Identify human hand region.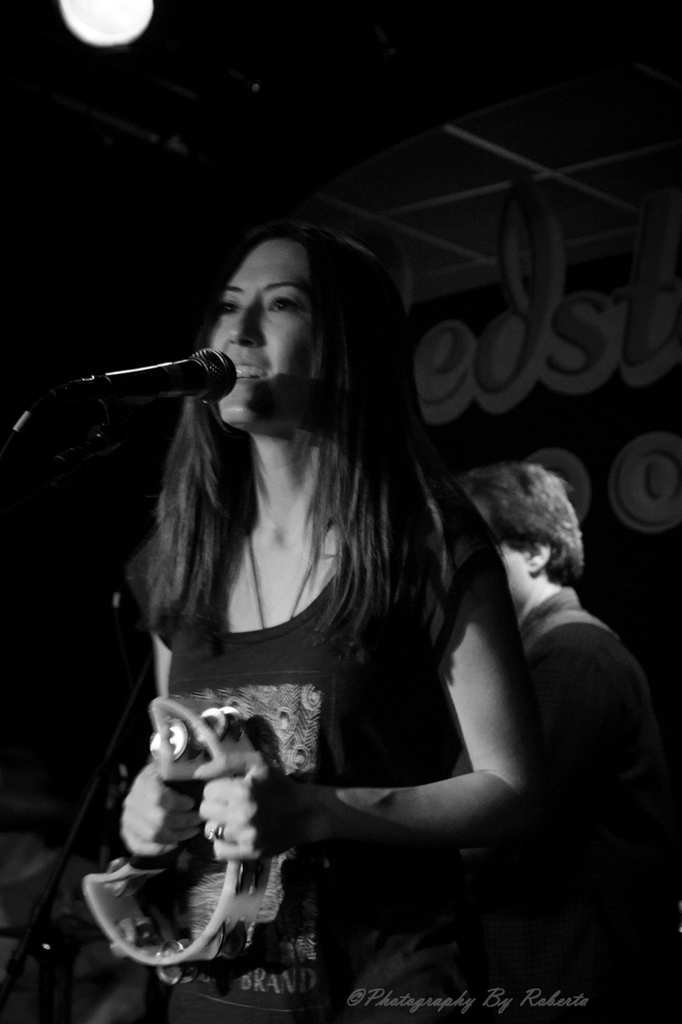
Region: rect(192, 751, 304, 860).
